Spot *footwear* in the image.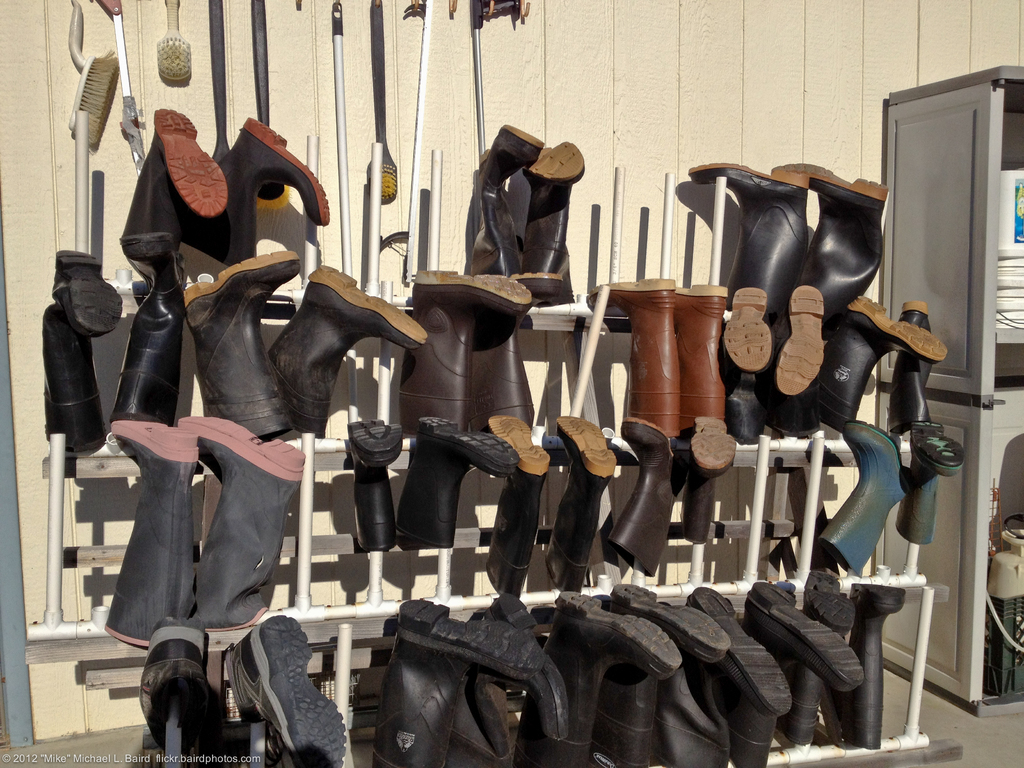
*footwear* found at (x1=220, y1=614, x2=351, y2=767).
